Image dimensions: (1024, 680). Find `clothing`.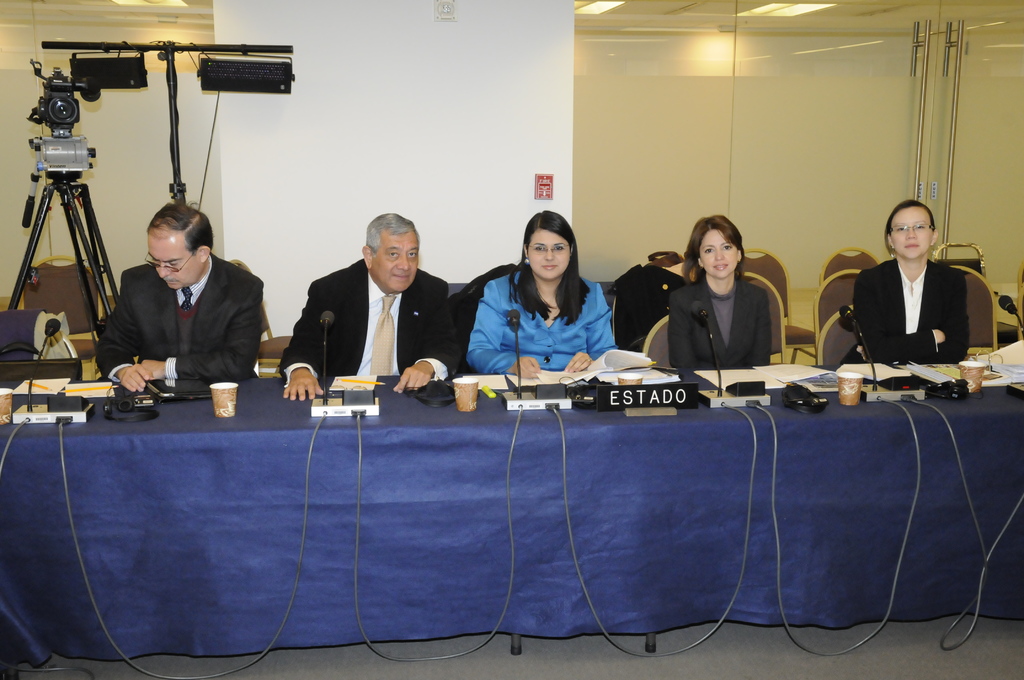
<box>666,284,772,371</box>.
